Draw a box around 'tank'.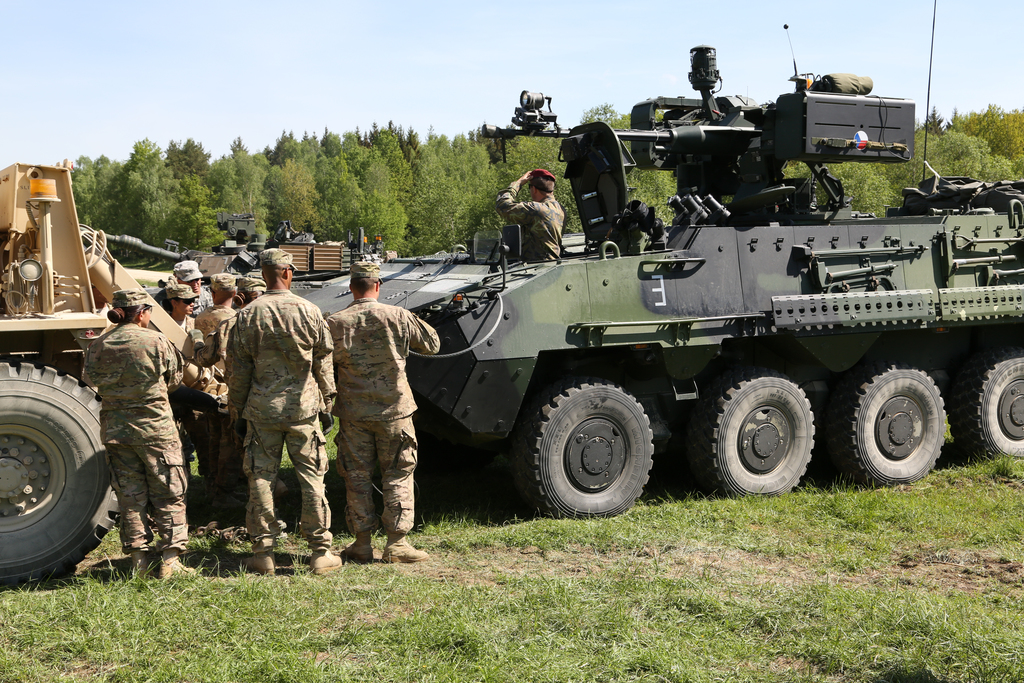
[0,164,204,588].
